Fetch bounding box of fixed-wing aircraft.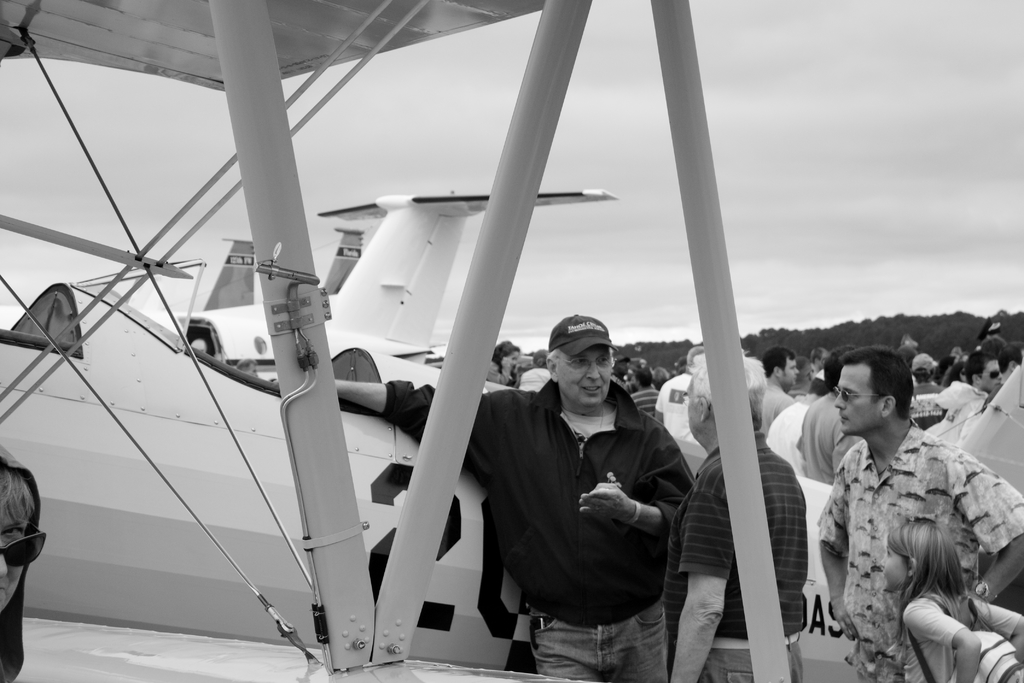
Bbox: (0, 190, 1023, 680).
